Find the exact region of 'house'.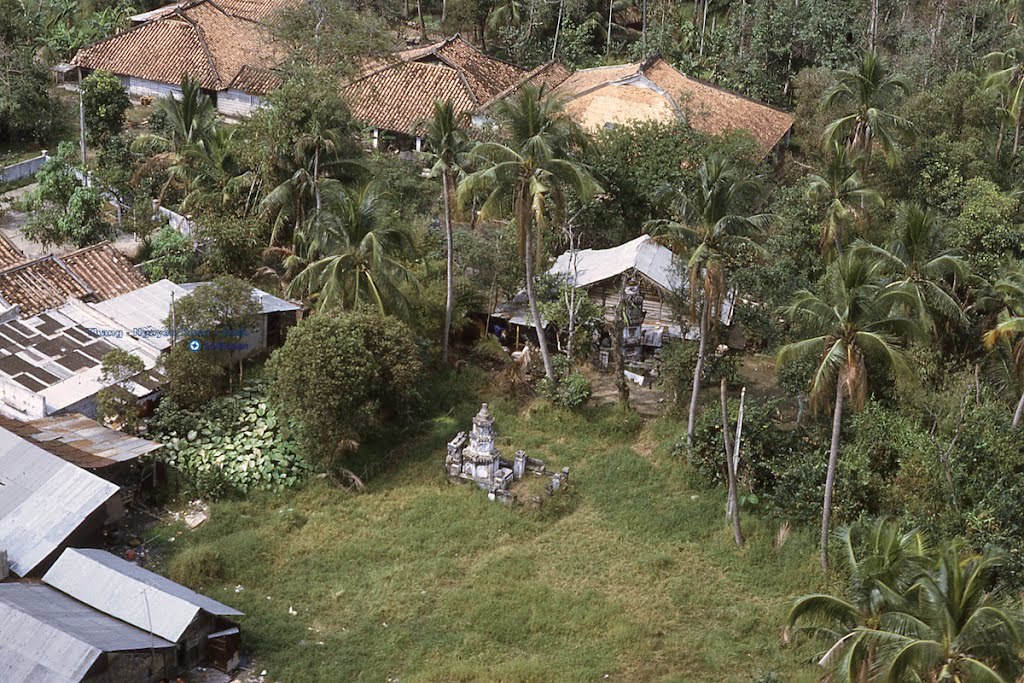
Exact region: [x1=70, y1=0, x2=300, y2=132].
